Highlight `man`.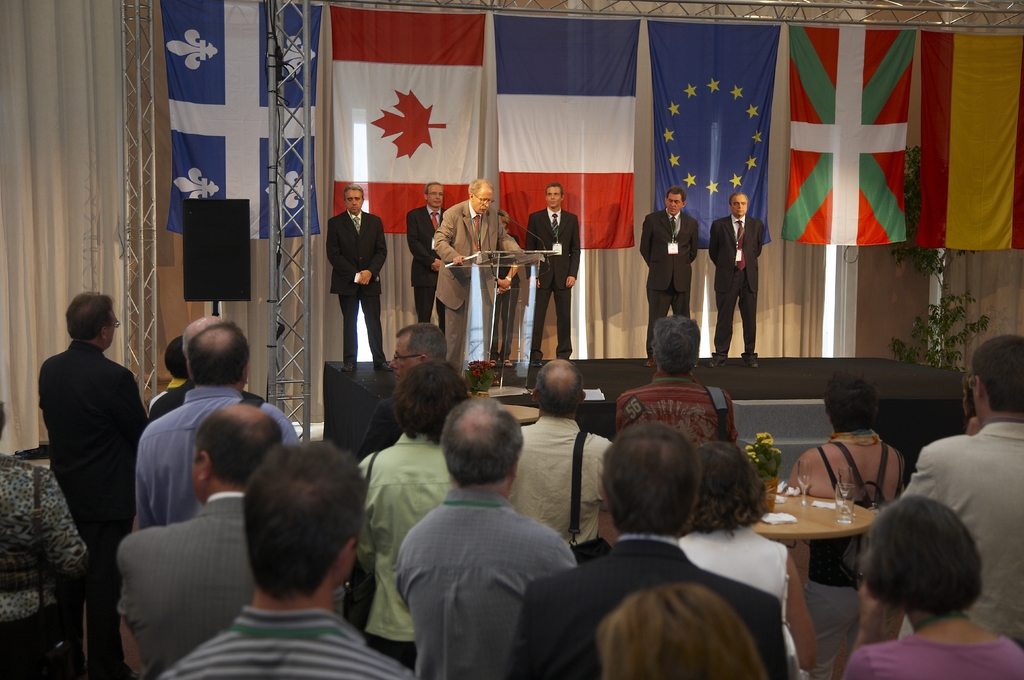
Highlighted region: bbox(163, 438, 412, 679).
